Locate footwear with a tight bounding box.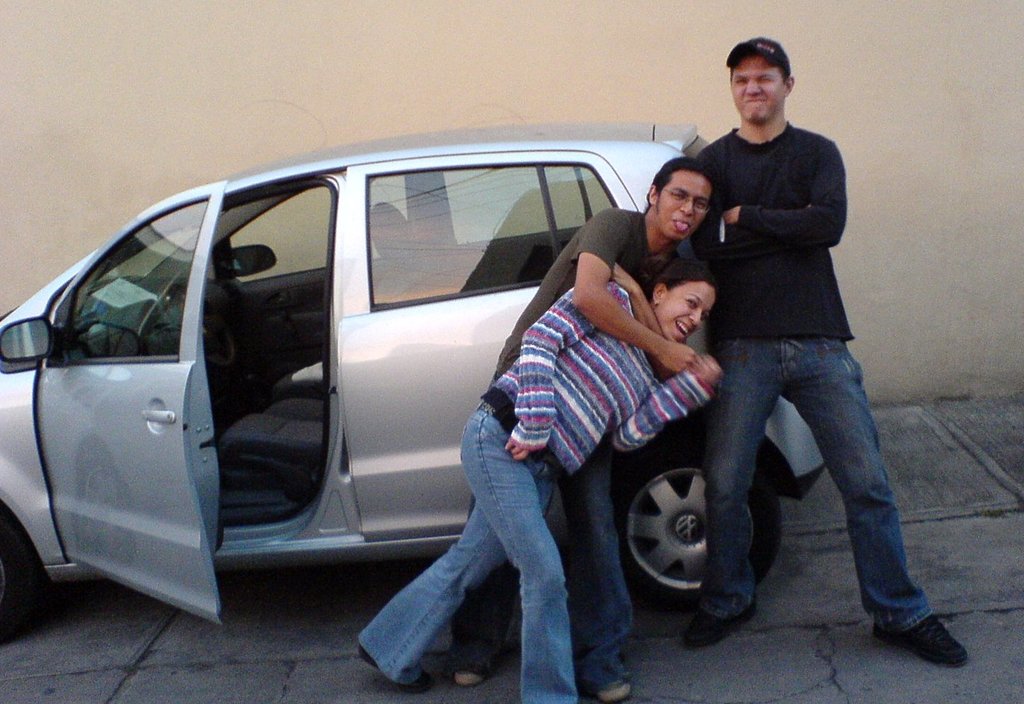
x1=892, y1=598, x2=973, y2=673.
